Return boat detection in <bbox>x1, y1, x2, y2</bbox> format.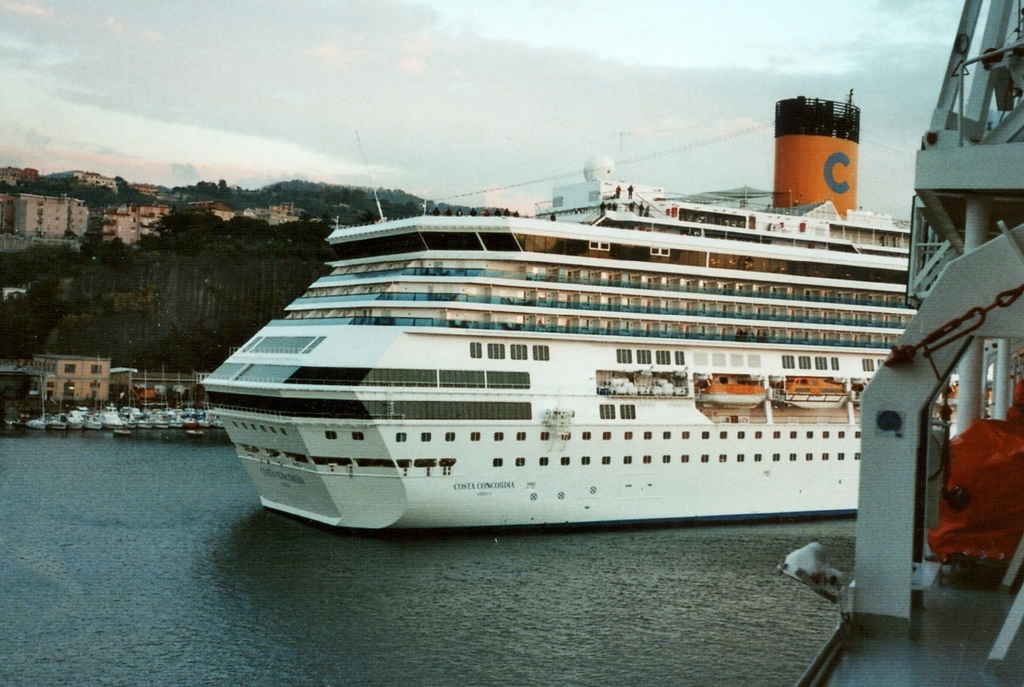
<bbox>184, 98, 935, 521</bbox>.
